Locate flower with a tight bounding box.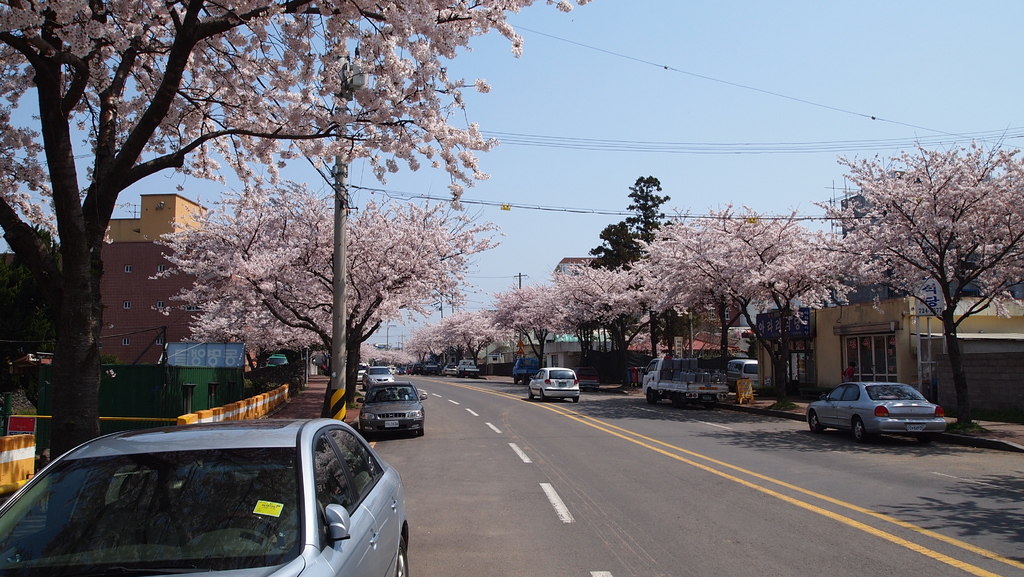
x1=507, y1=37, x2=523, y2=54.
